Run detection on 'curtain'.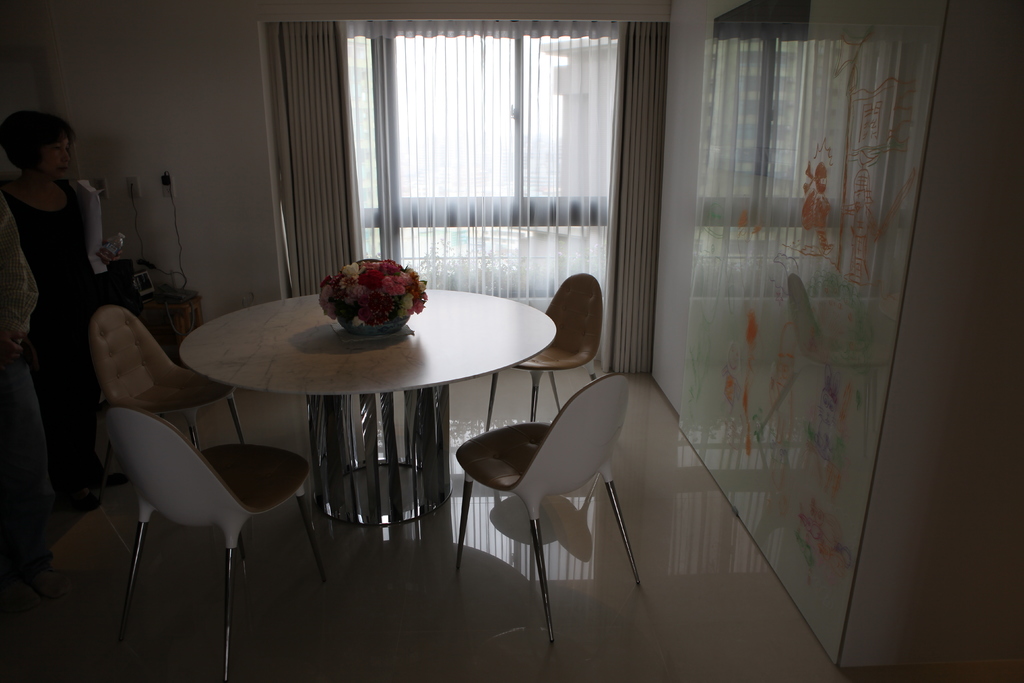
Result: box(603, 21, 670, 377).
